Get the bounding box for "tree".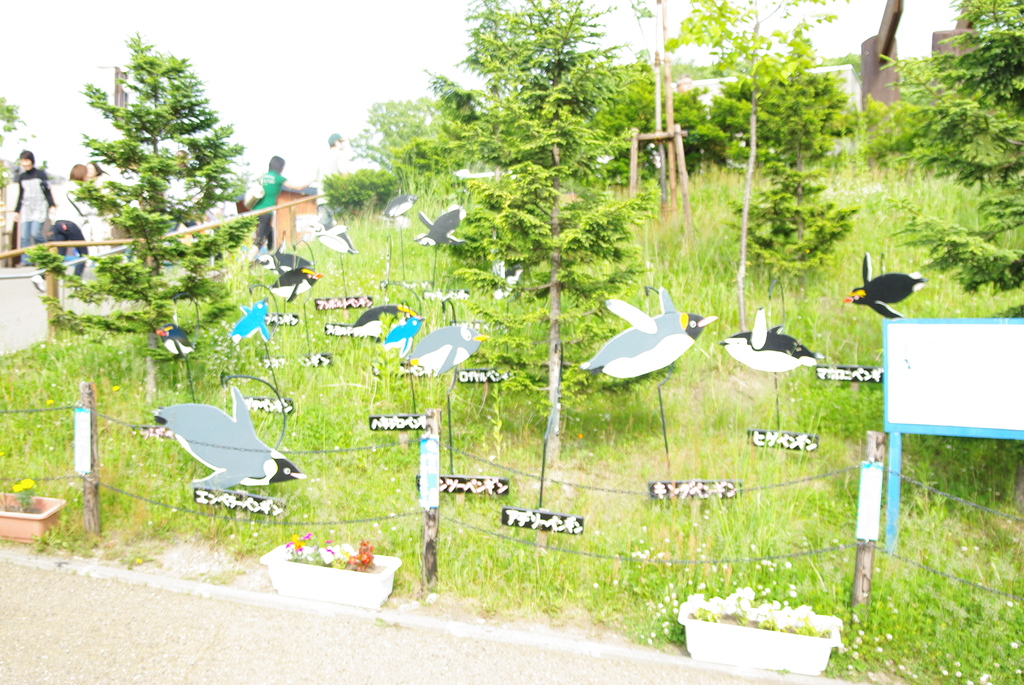
{"left": 324, "top": 93, "right": 459, "bottom": 219}.
